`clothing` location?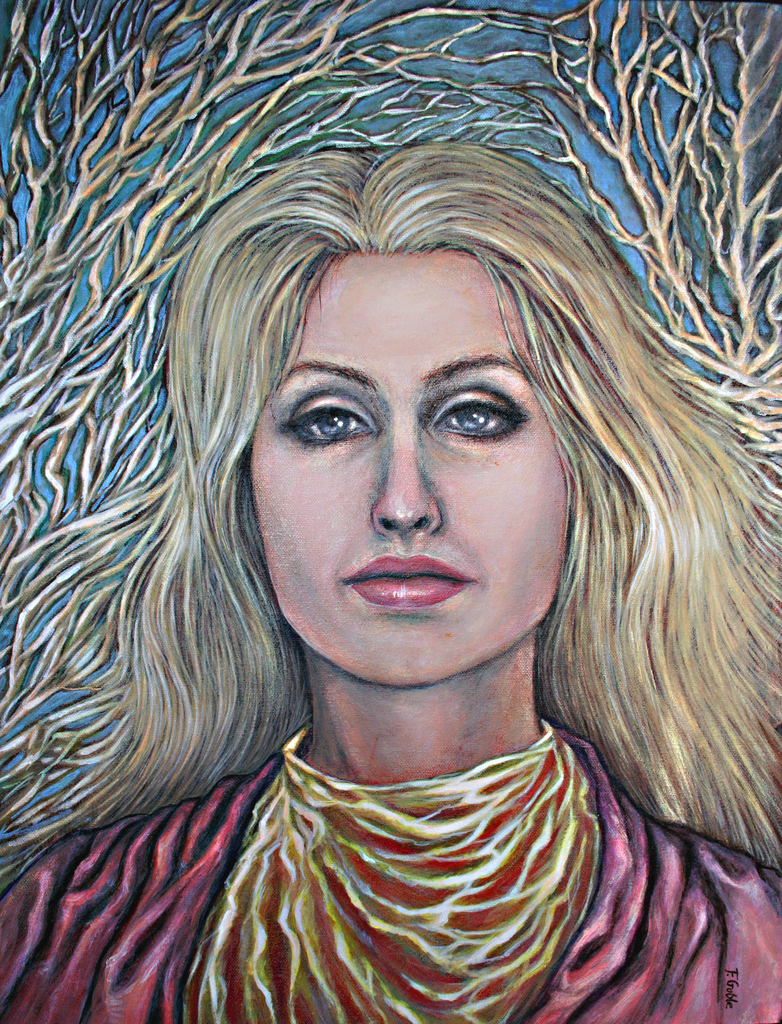
left=3, top=673, right=781, bottom=1011
